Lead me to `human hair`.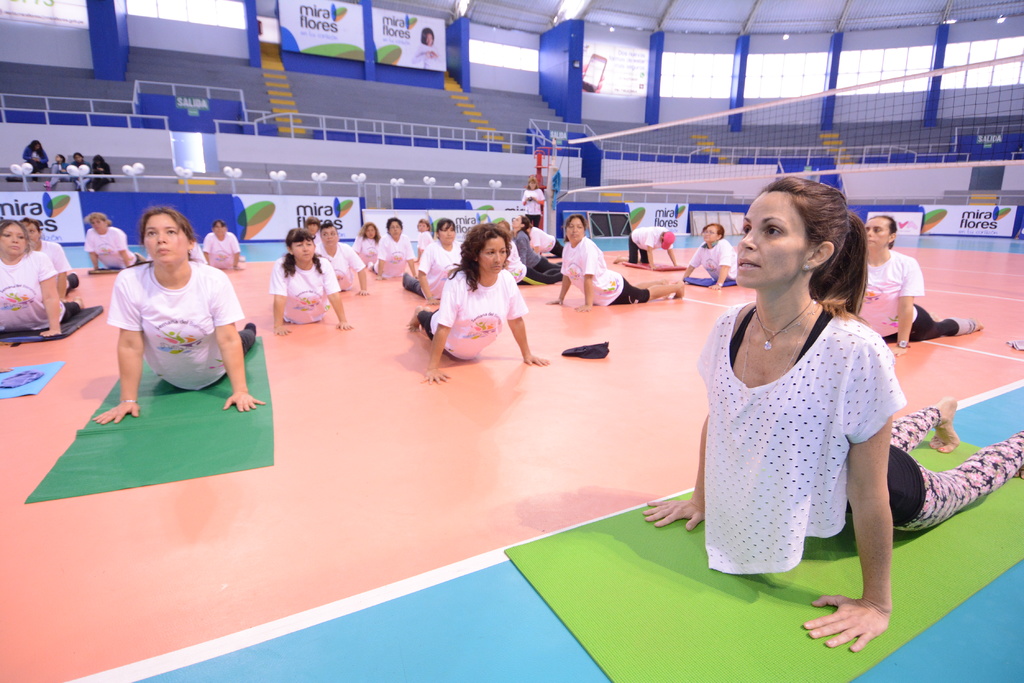
Lead to (x1=435, y1=215, x2=456, y2=235).
